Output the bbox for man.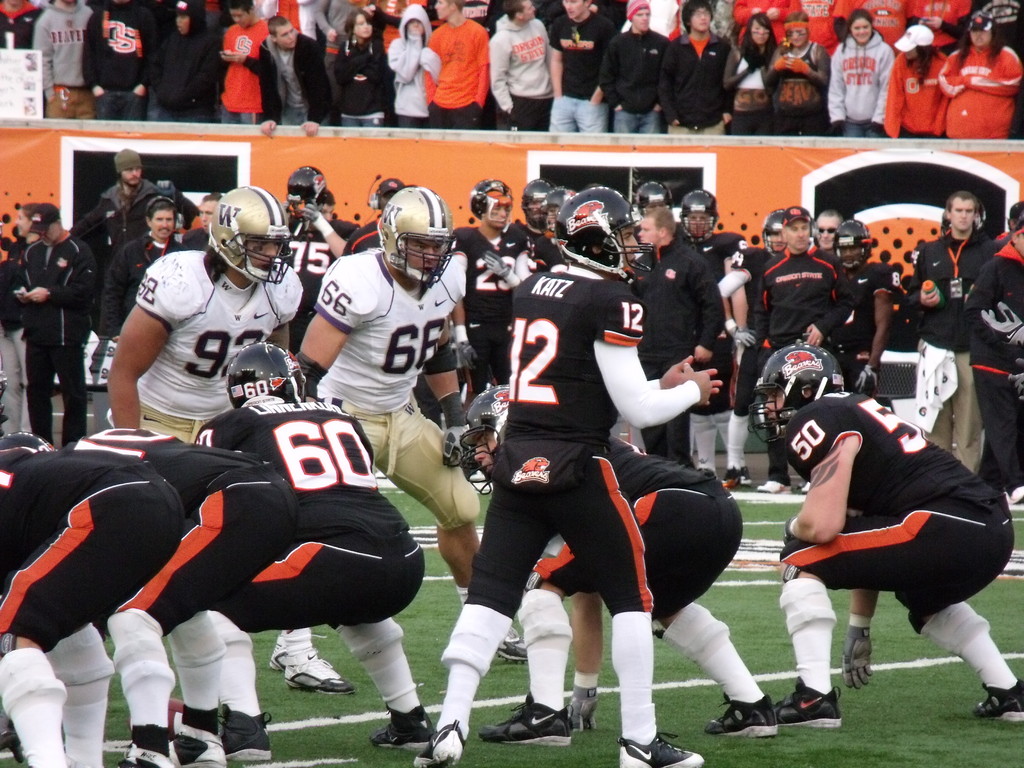
locate(755, 349, 1015, 734).
